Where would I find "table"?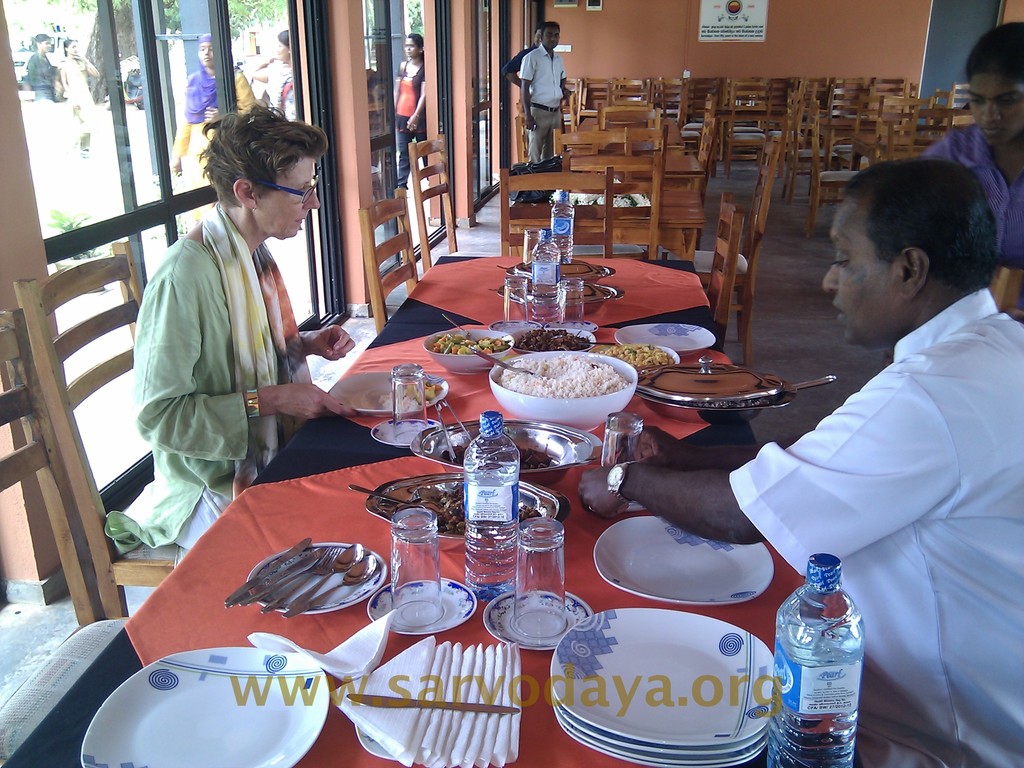
At 849 129 938 169.
